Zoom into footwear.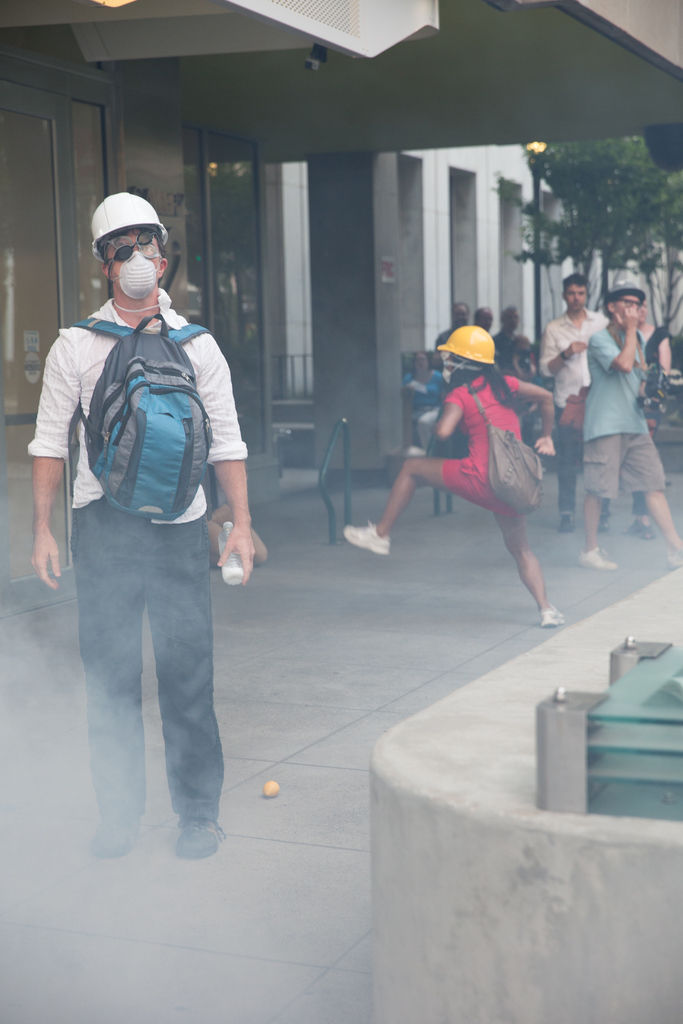
Zoom target: select_region(537, 602, 568, 630).
